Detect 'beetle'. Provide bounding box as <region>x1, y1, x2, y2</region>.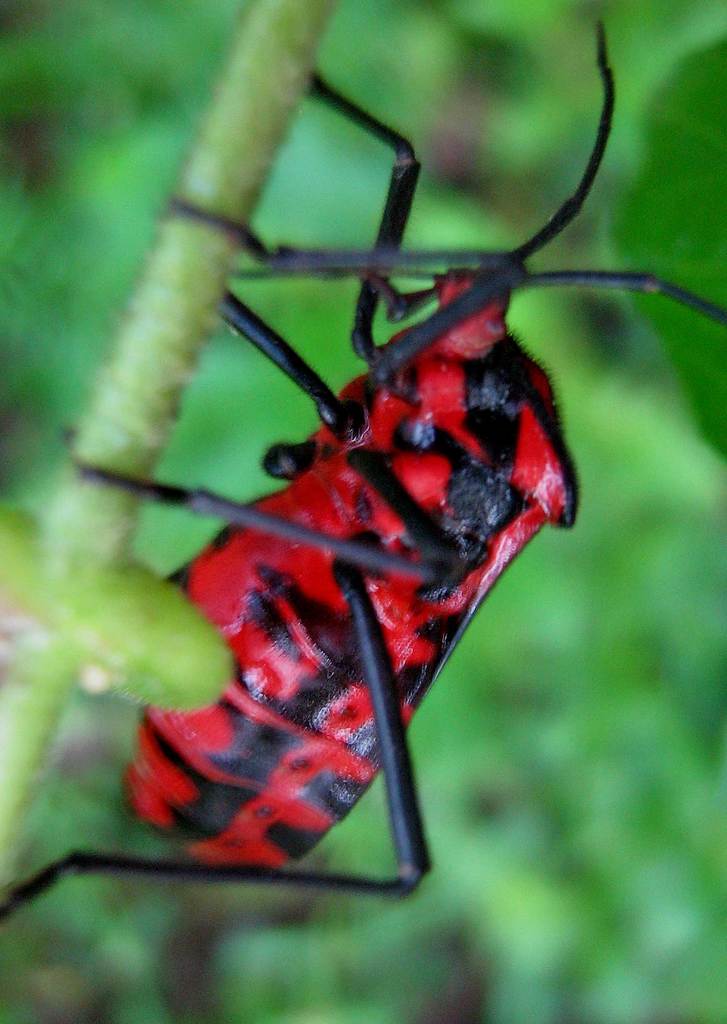
<region>125, 51, 615, 892</region>.
